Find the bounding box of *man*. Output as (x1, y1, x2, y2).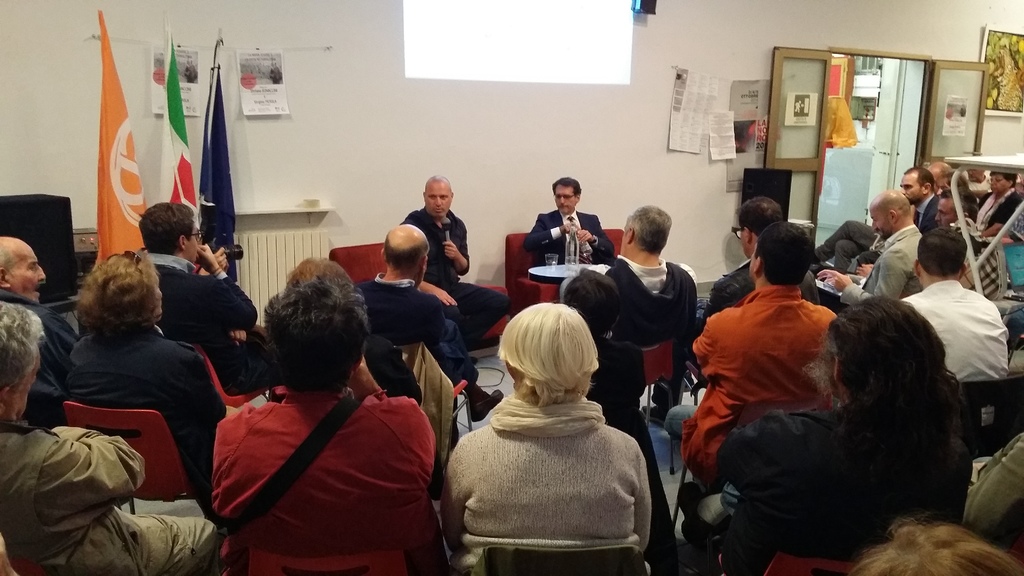
(703, 195, 784, 314).
